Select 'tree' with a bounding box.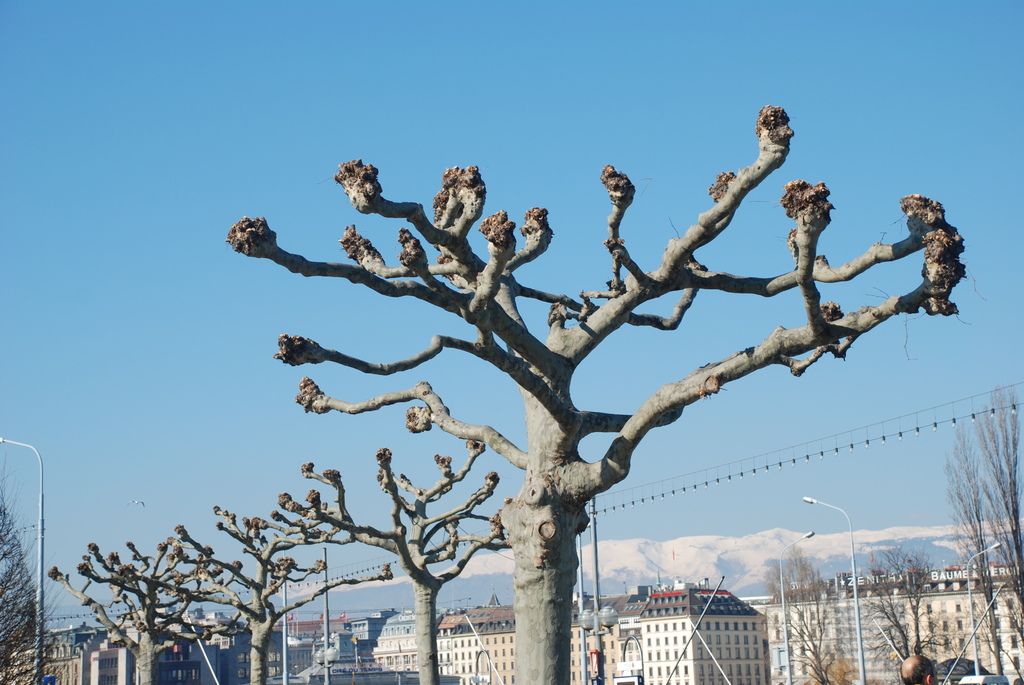
0/452/56/684.
